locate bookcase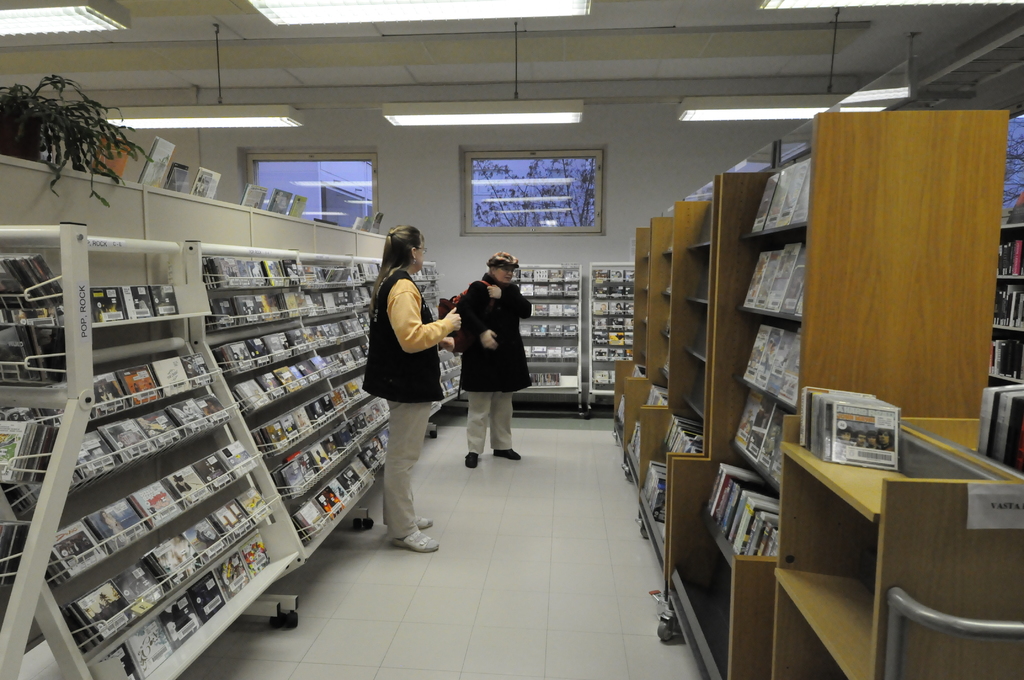
locate(515, 265, 587, 423)
